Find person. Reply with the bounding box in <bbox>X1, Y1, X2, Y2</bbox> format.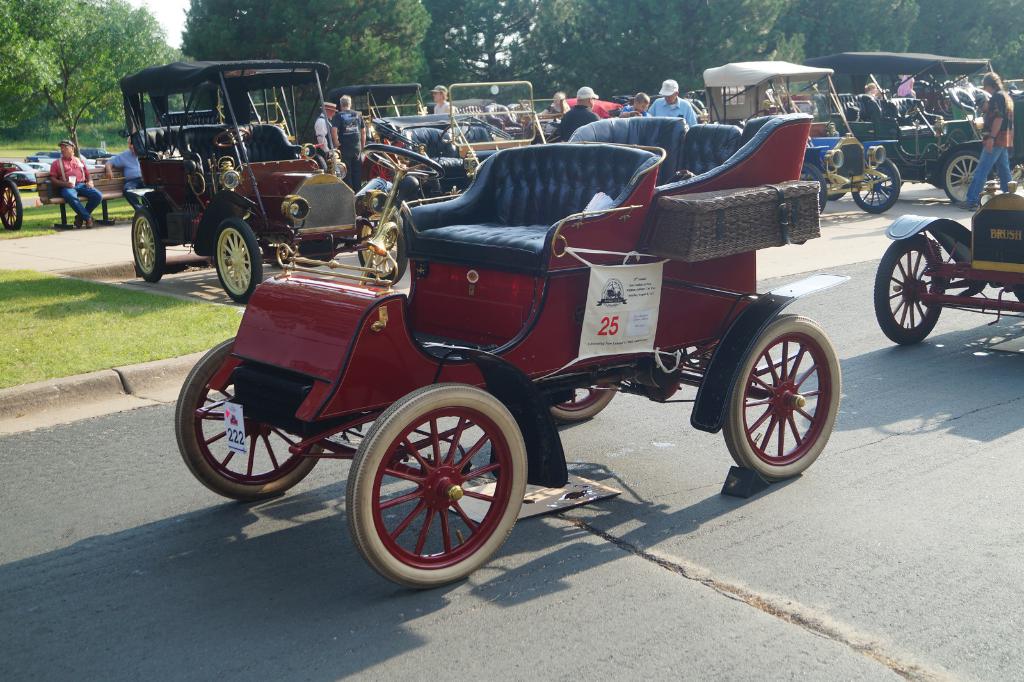
<bbox>851, 83, 890, 111</bbox>.
